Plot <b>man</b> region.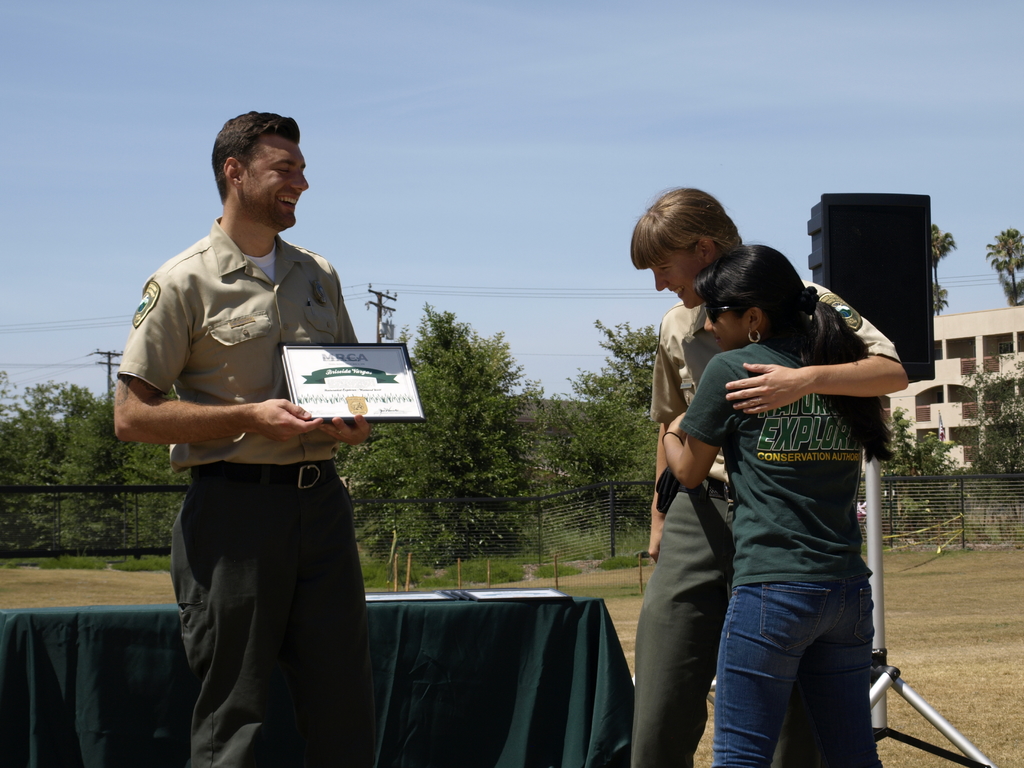
Plotted at (left=99, top=109, right=386, bottom=767).
